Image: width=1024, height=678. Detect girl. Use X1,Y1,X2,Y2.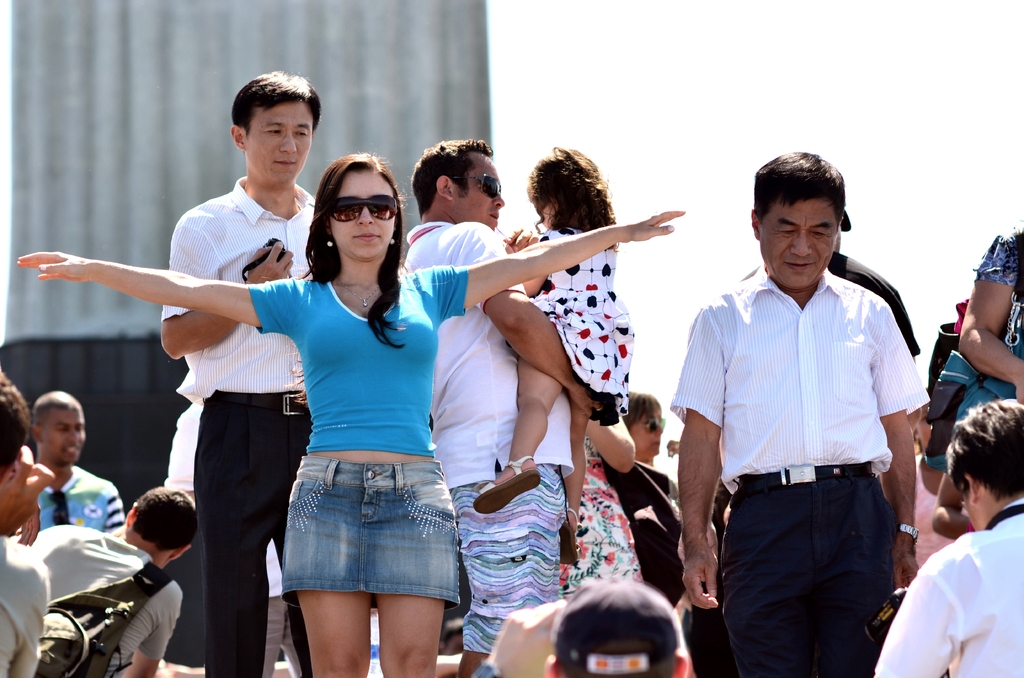
17,158,682,677.
